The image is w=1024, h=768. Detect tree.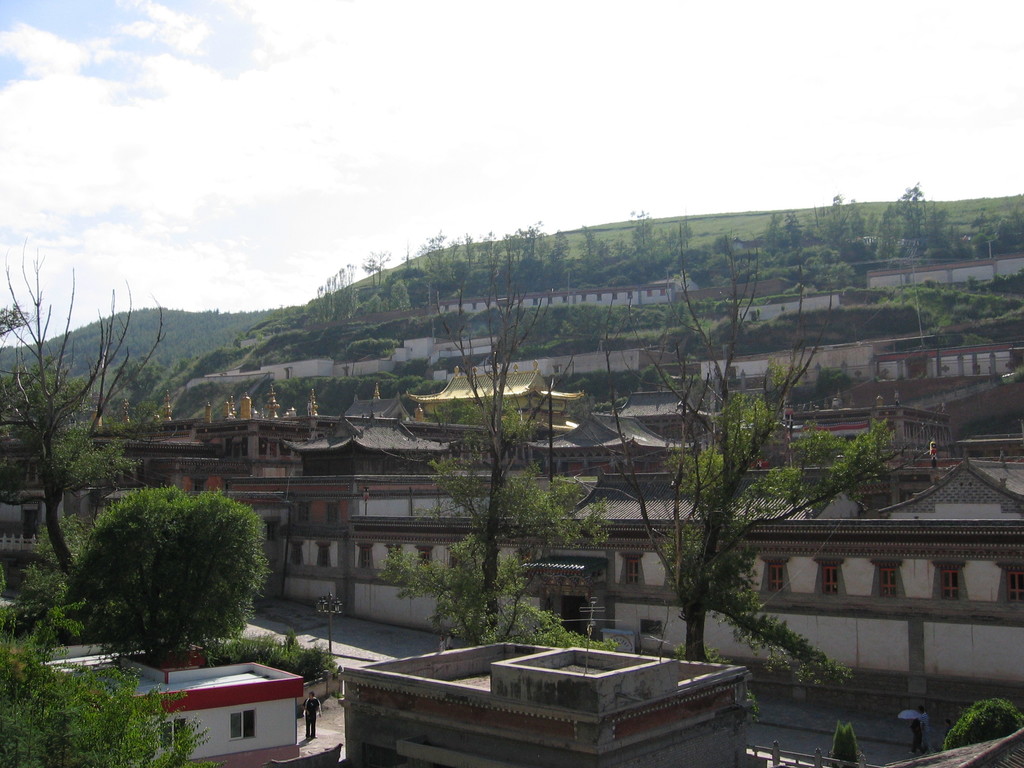
Detection: (x1=0, y1=233, x2=172, y2=589).
